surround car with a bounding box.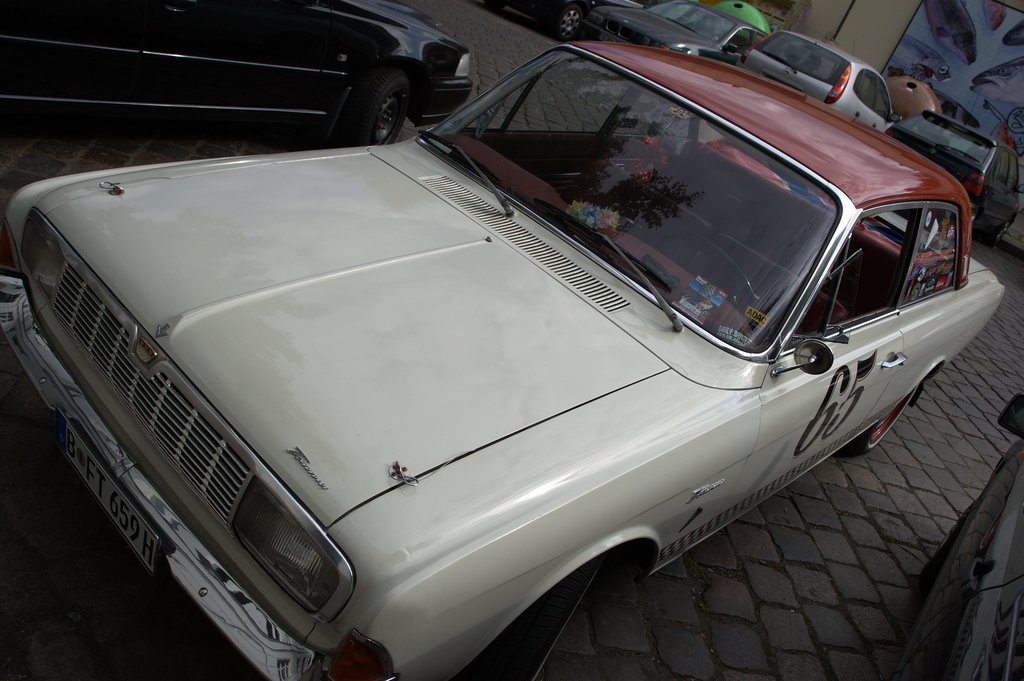
crop(896, 398, 1023, 680).
